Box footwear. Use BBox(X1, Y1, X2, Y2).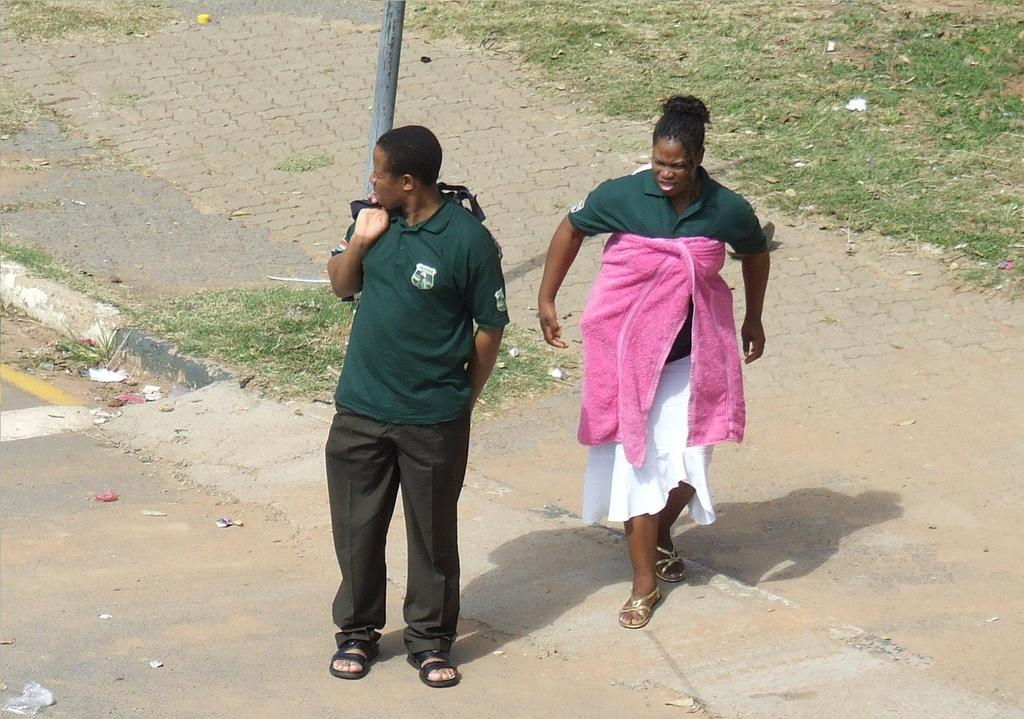
BBox(616, 584, 662, 629).
